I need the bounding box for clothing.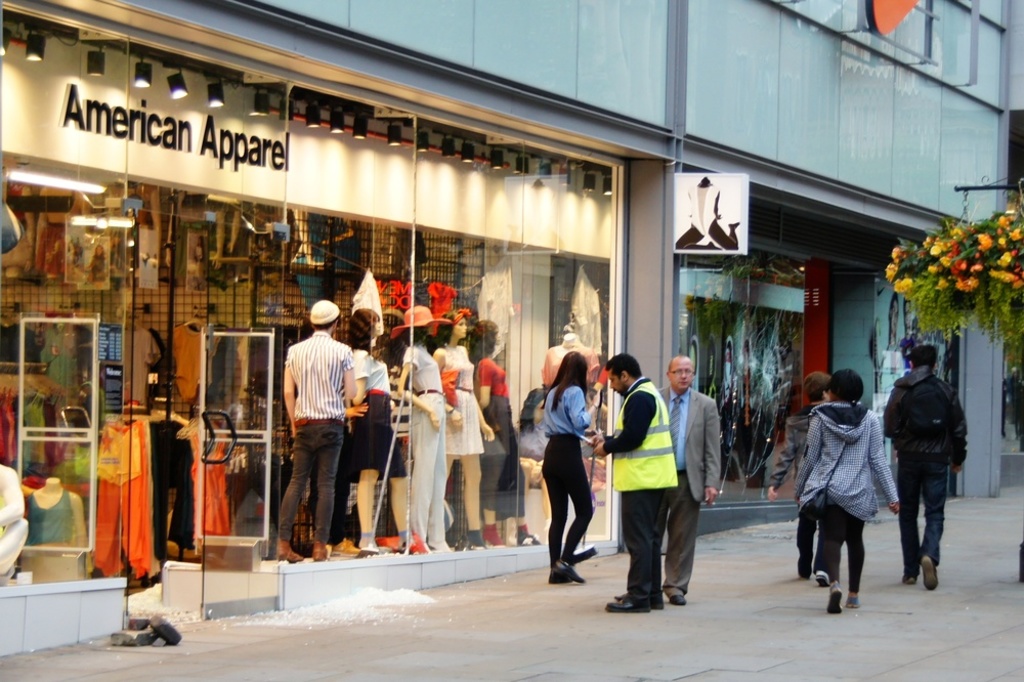
Here it is: [24,487,77,548].
